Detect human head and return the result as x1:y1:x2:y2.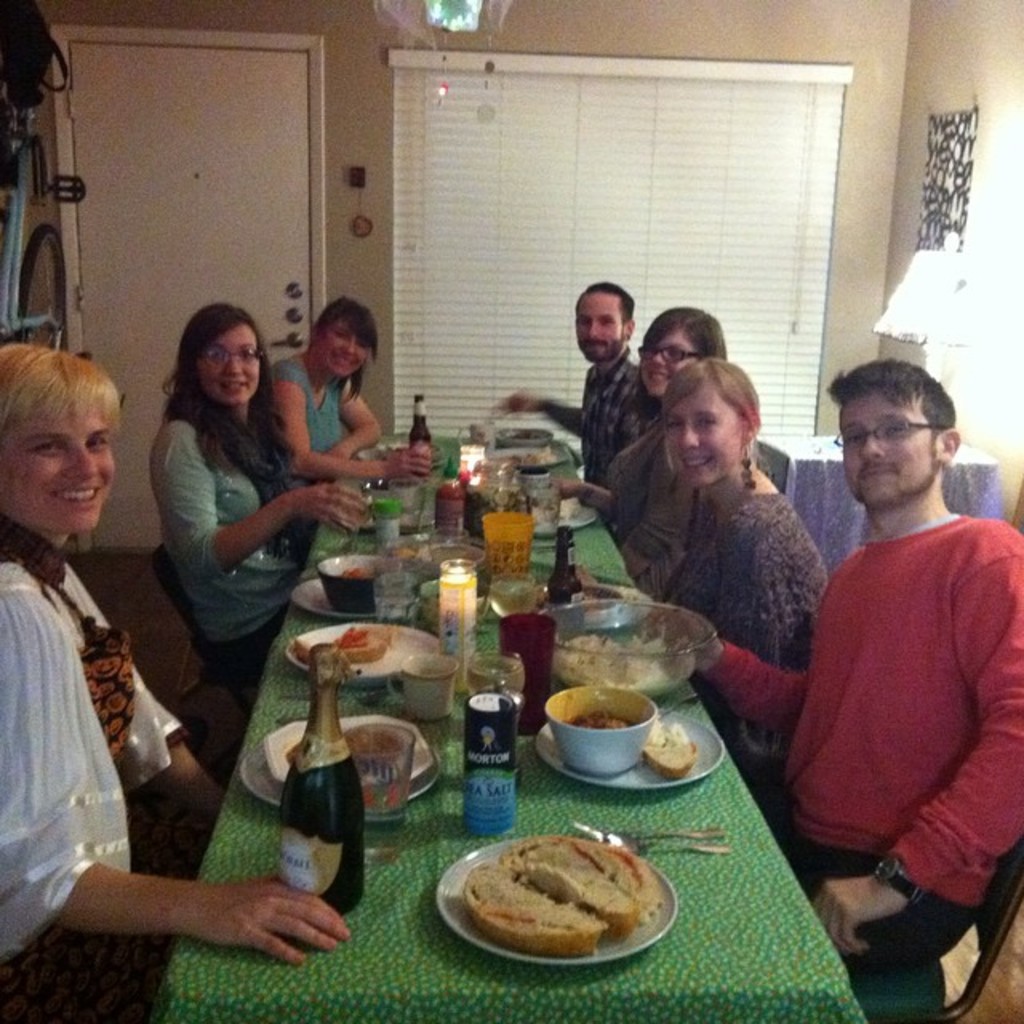
840:354:979:520.
